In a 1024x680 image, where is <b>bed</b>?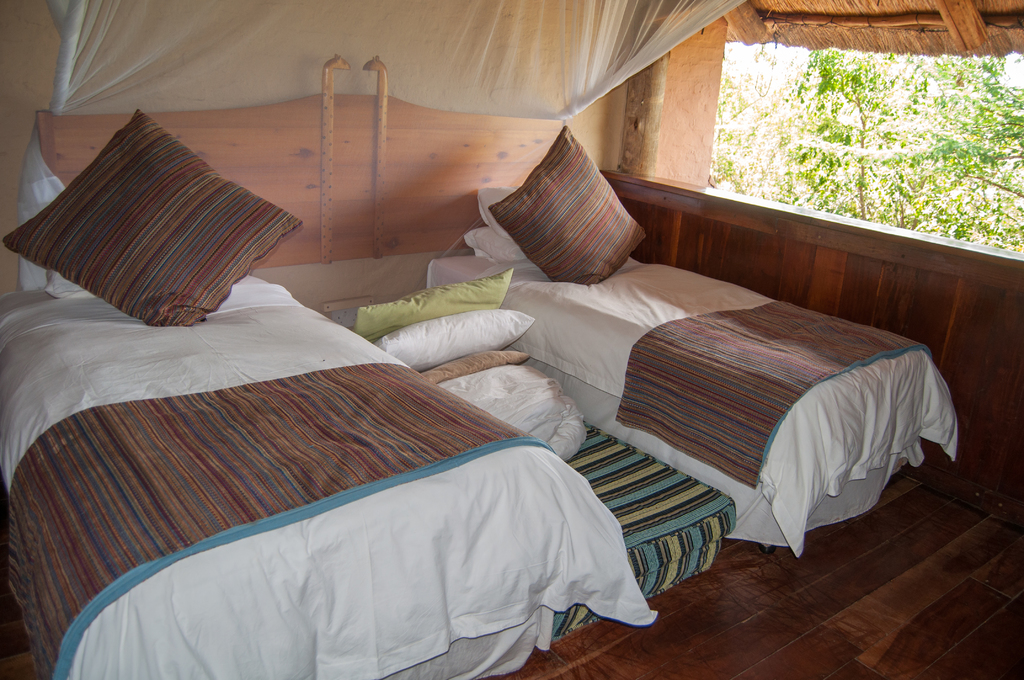
locate(320, 274, 737, 644).
